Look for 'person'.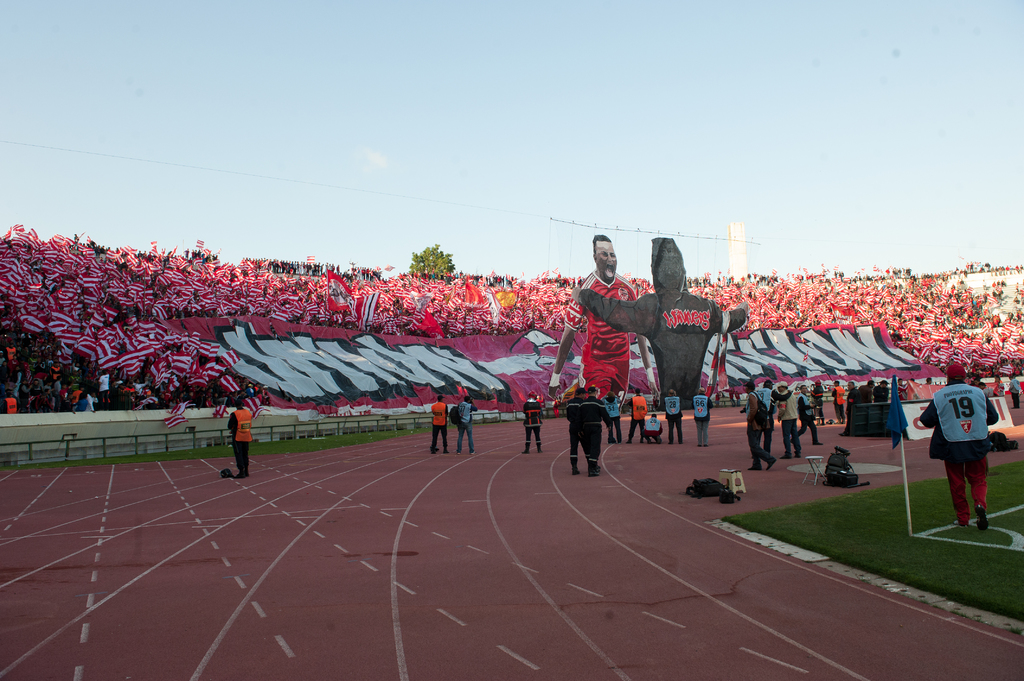
Found: (left=662, top=385, right=682, bottom=440).
